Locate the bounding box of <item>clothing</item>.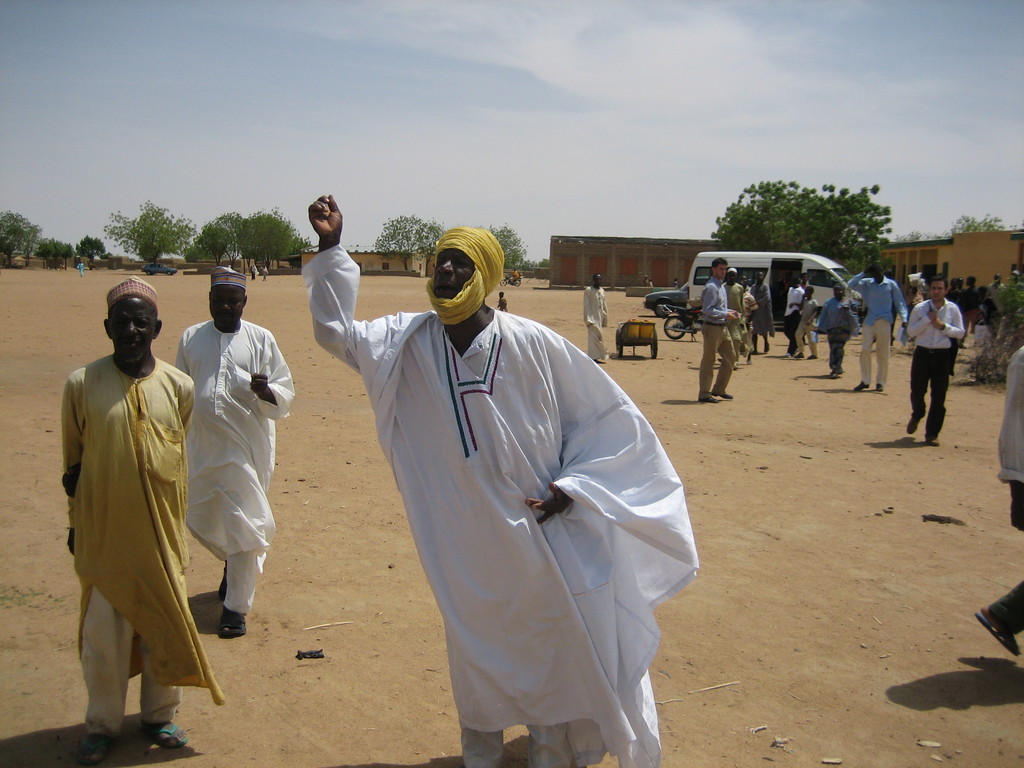
Bounding box: {"left": 781, "top": 280, "right": 799, "bottom": 346}.
